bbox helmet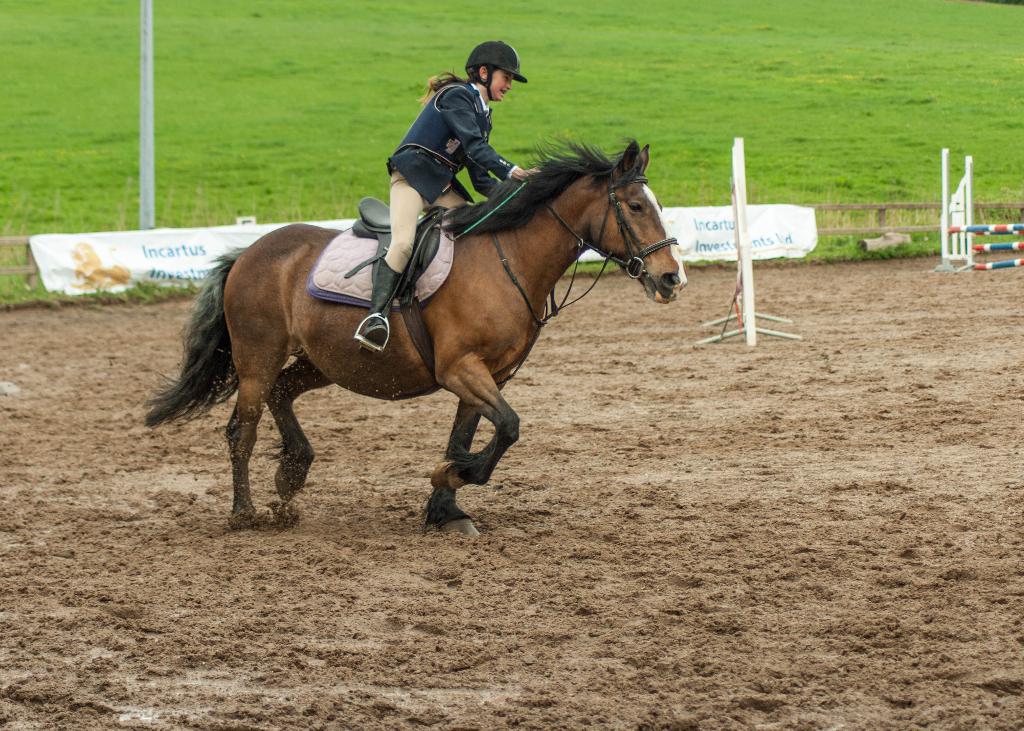
box(466, 36, 527, 98)
